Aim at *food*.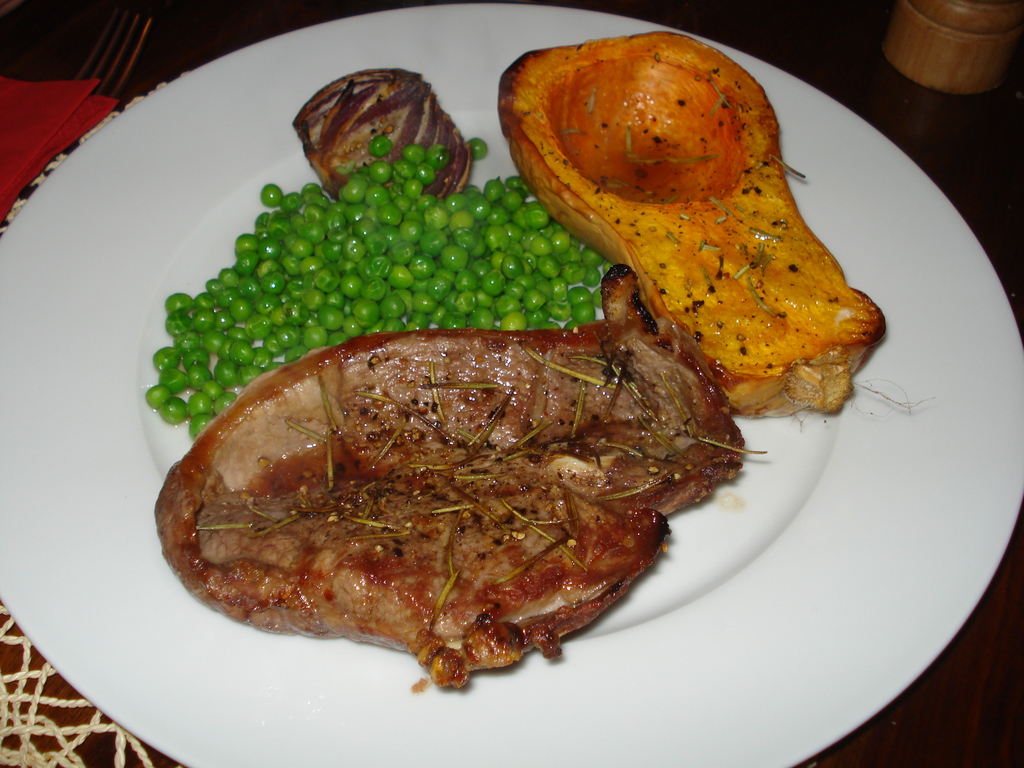
Aimed at region(143, 261, 765, 698).
